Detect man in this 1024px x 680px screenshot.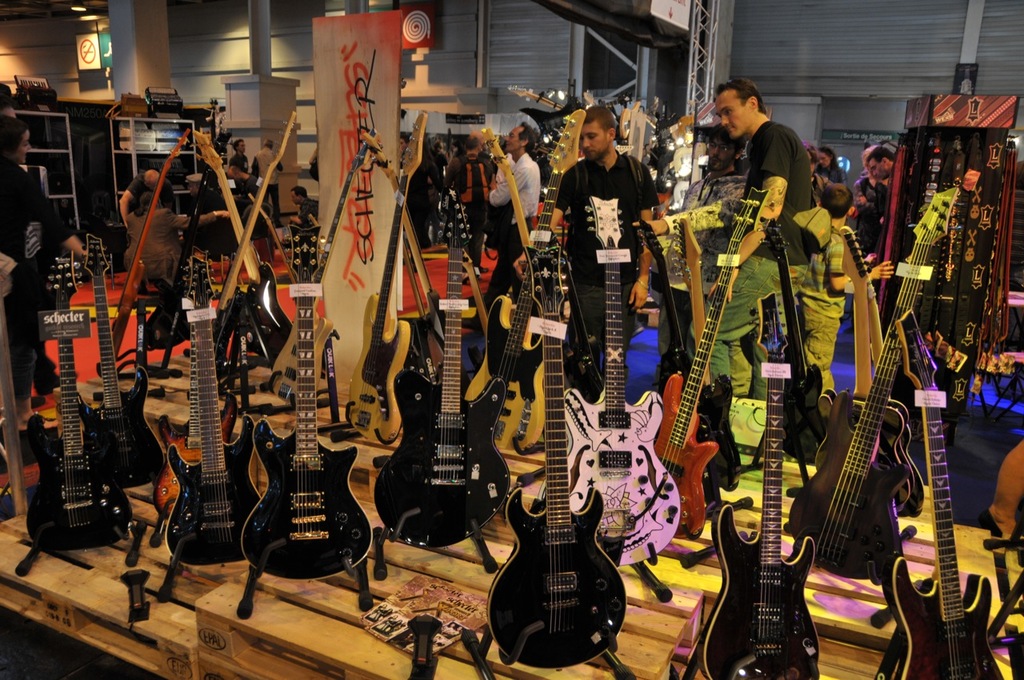
Detection: bbox(468, 130, 498, 178).
